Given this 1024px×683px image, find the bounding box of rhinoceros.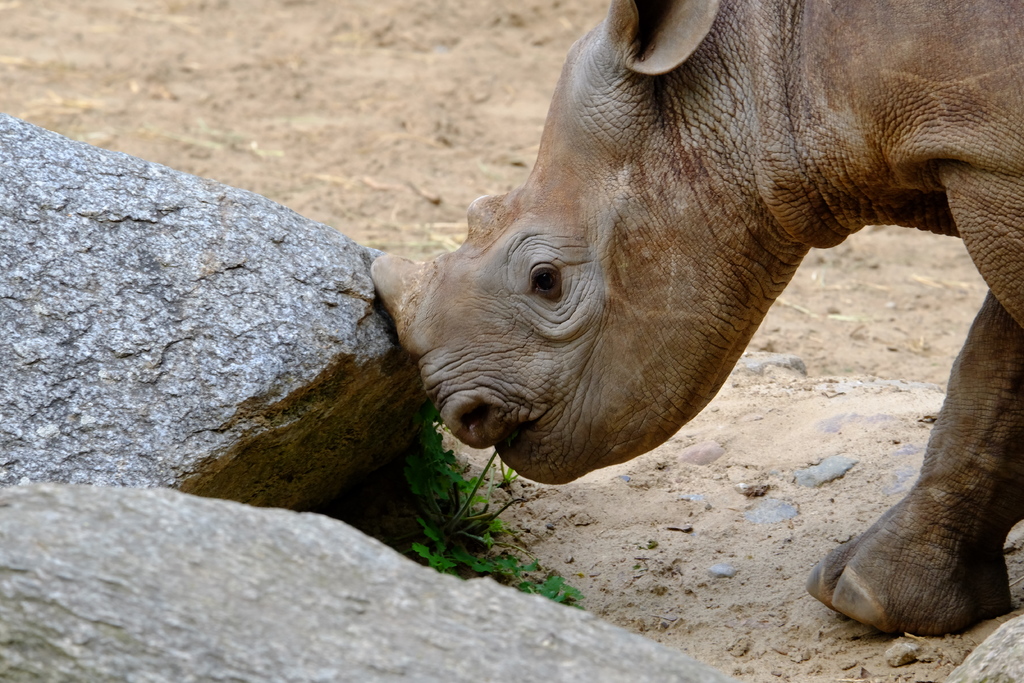
{"x1": 365, "y1": 0, "x2": 1023, "y2": 639}.
